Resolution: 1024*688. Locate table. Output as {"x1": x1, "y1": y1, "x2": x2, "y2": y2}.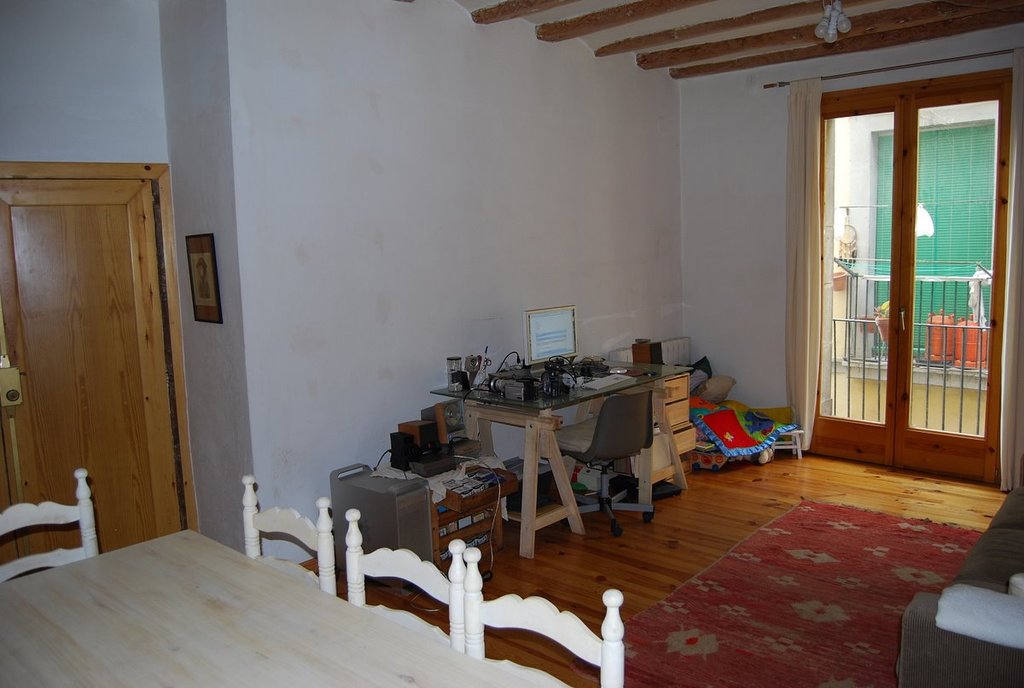
{"x1": 416, "y1": 374, "x2": 689, "y2": 542}.
